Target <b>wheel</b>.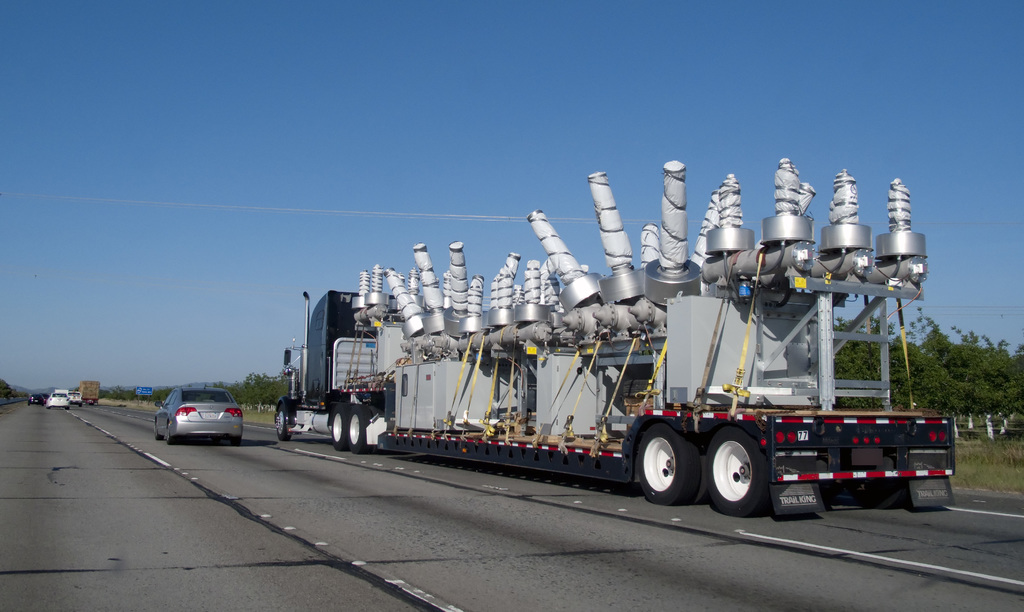
Target region: detection(164, 421, 177, 446).
